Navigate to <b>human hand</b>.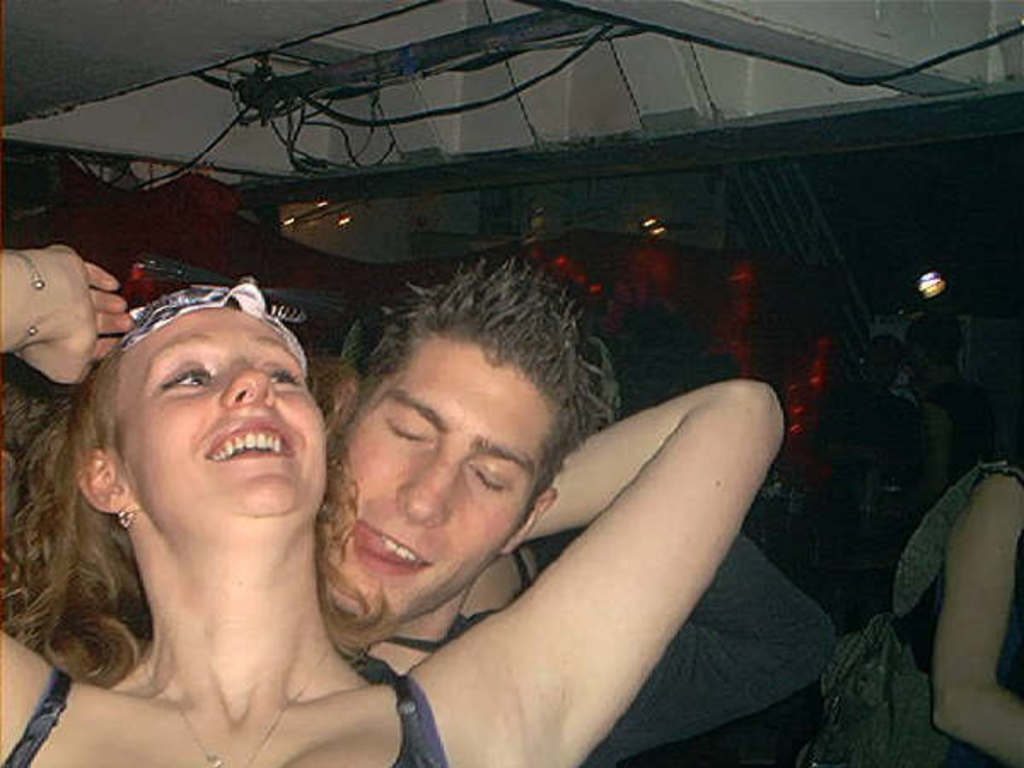
Navigation target: x1=874, y1=488, x2=913, y2=524.
